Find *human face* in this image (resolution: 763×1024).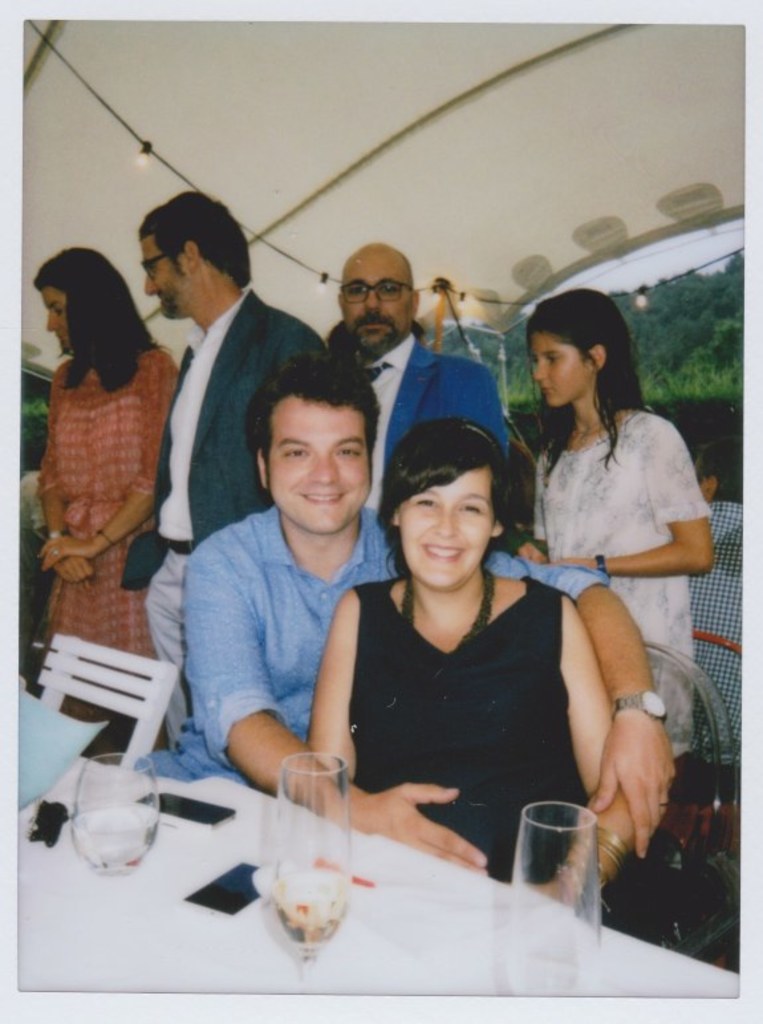
bbox=(271, 394, 372, 533).
